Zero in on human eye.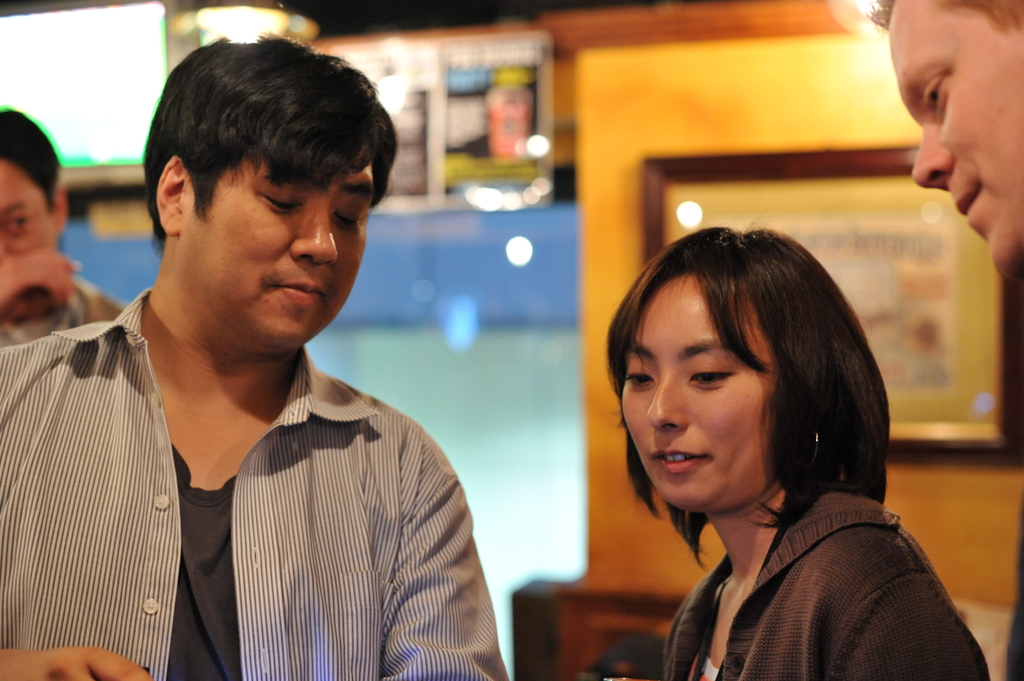
Zeroed in: bbox=(690, 349, 743, 398).
